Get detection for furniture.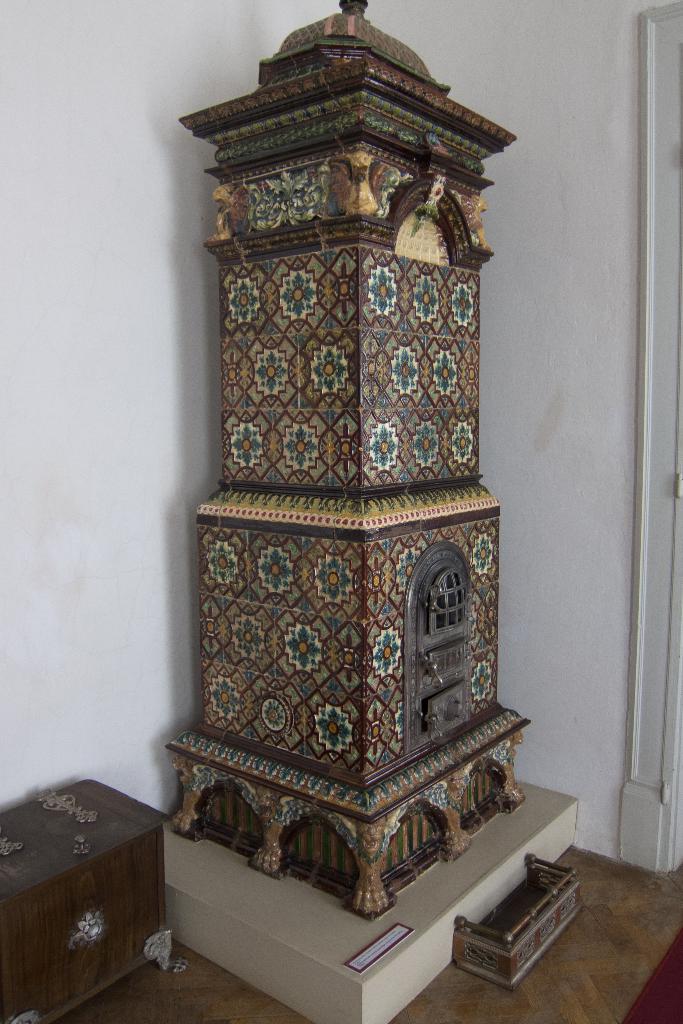
Detection: bbox=[168, 0, 536, 915].
